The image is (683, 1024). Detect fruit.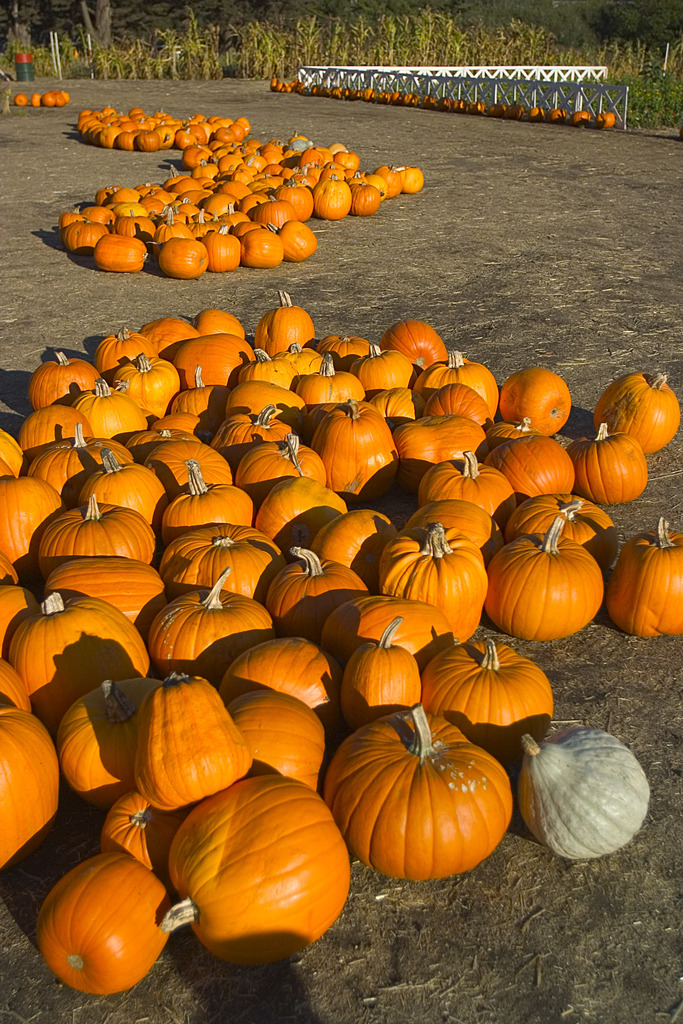
Detection: {"x1": 573, "y1": 108, "x2": 593, "y2": 127}.
